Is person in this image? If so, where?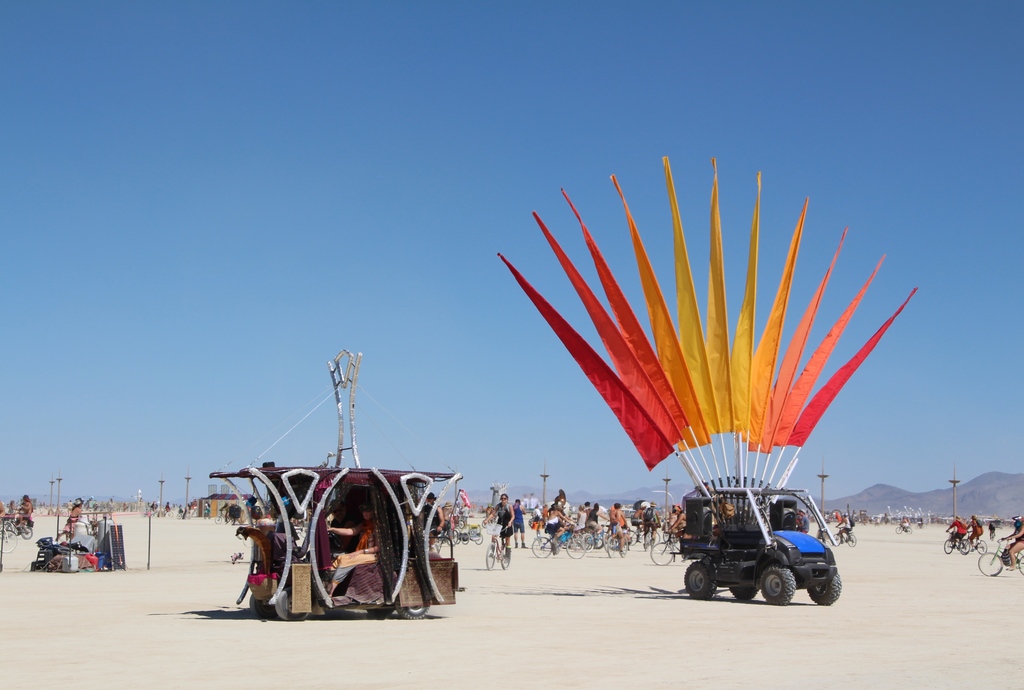
Yes, at bbox=(420, 494, 446, 544).
